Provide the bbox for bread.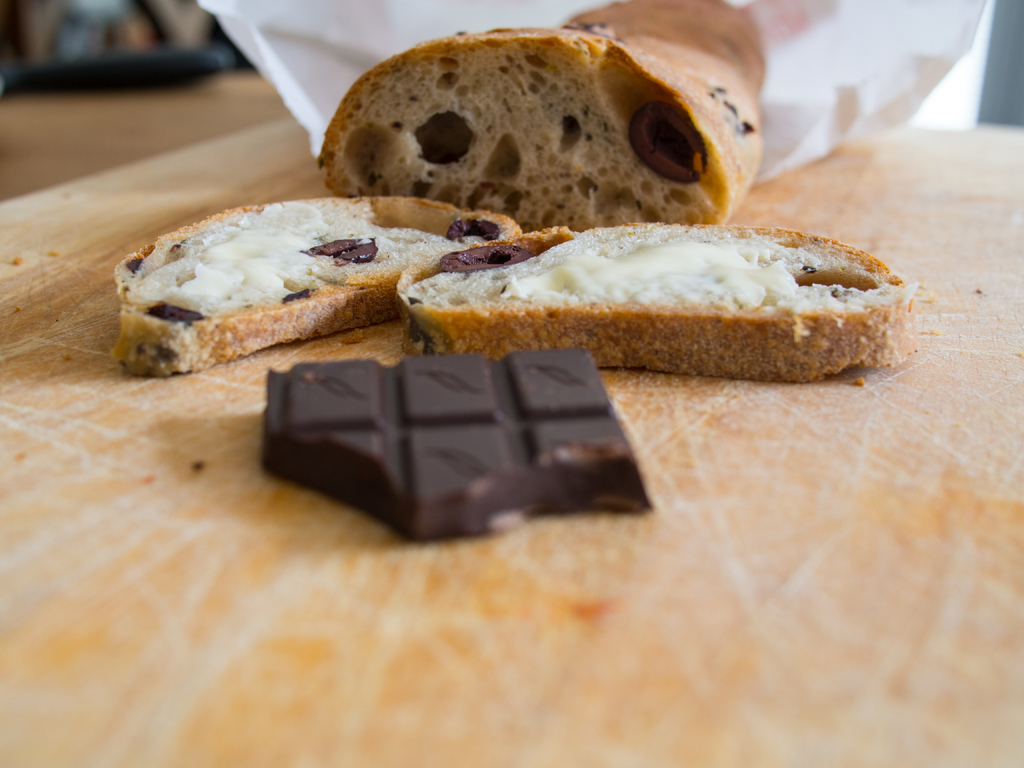
[left=399, top=223, right=922, bottom=381].
